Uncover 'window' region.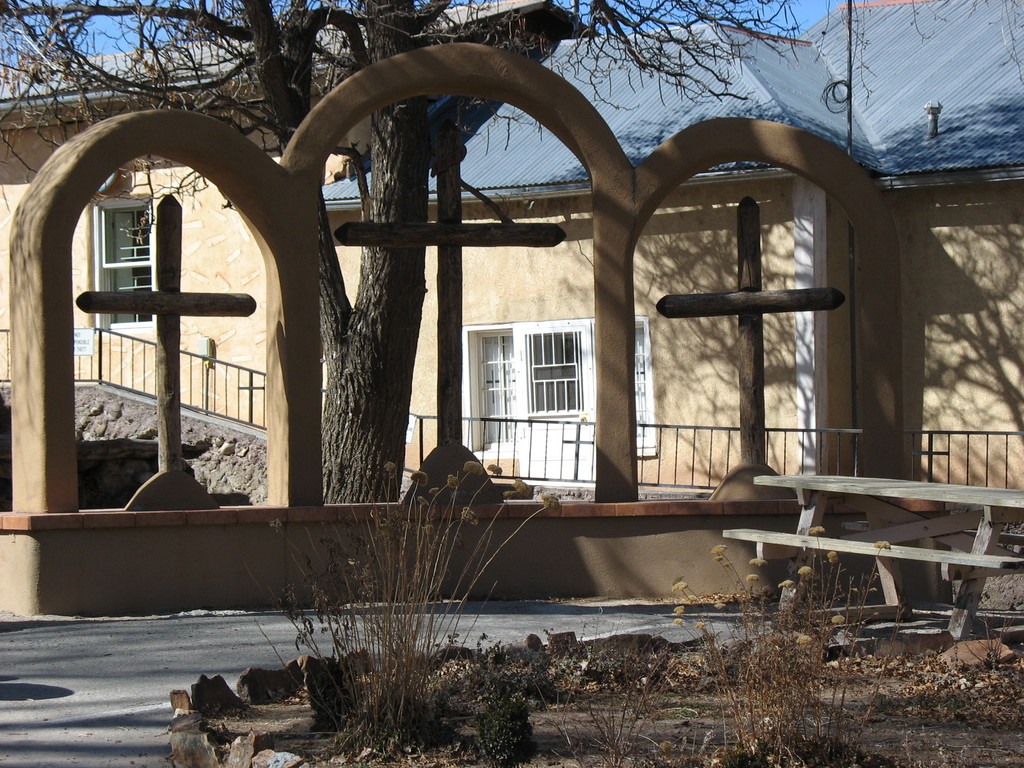
Uncovered: pyautogui.locateOnScreen(106, 208, 152, 323).
